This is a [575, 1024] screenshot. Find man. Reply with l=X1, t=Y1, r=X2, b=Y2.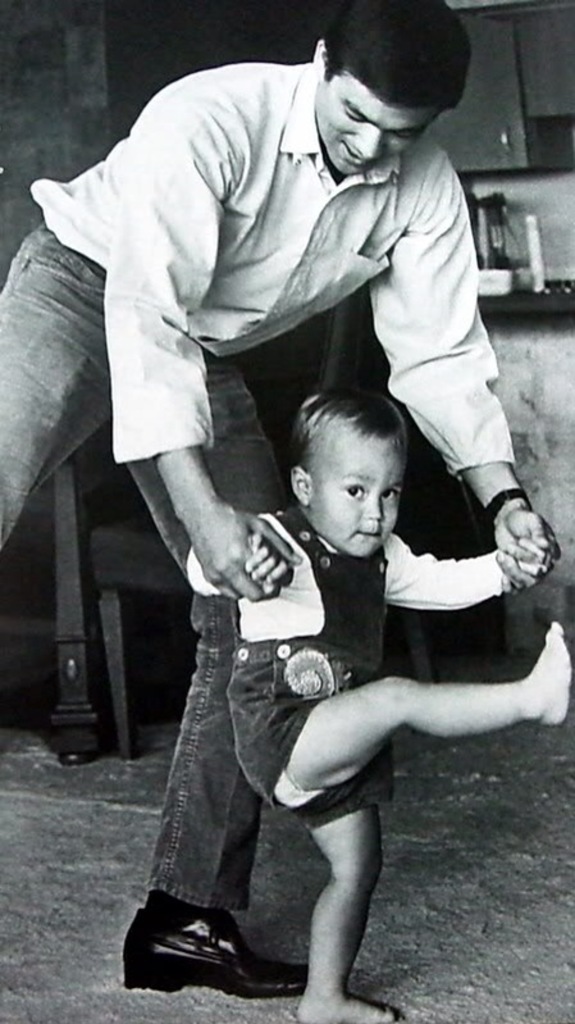
l=0, t=0, r=558, b=1001.
